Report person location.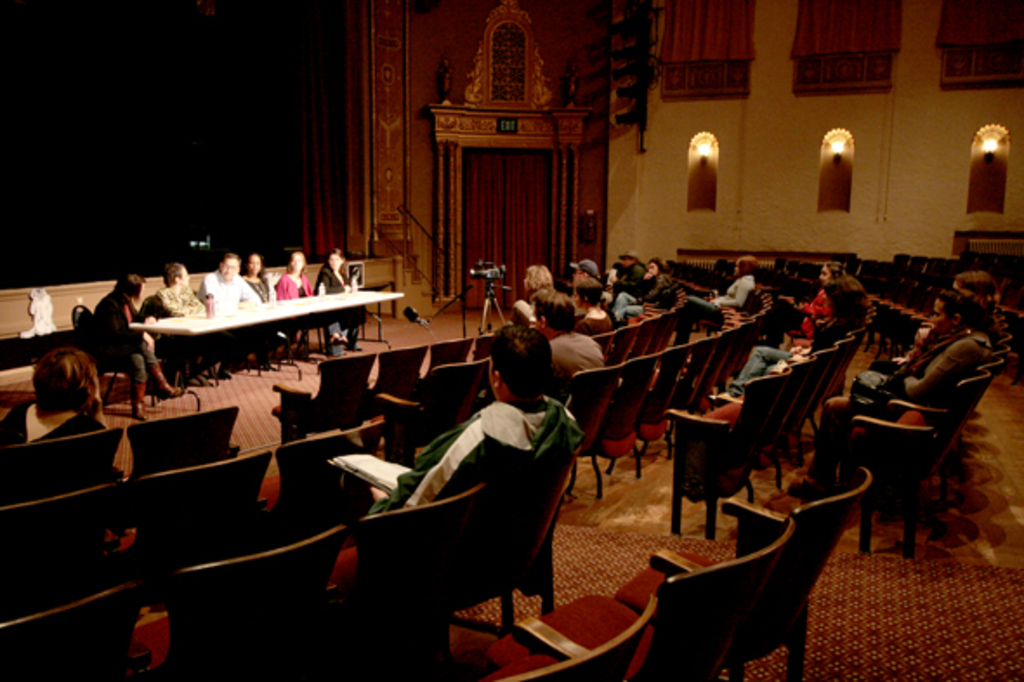
Report: crop(706, 274, 863, 404).
